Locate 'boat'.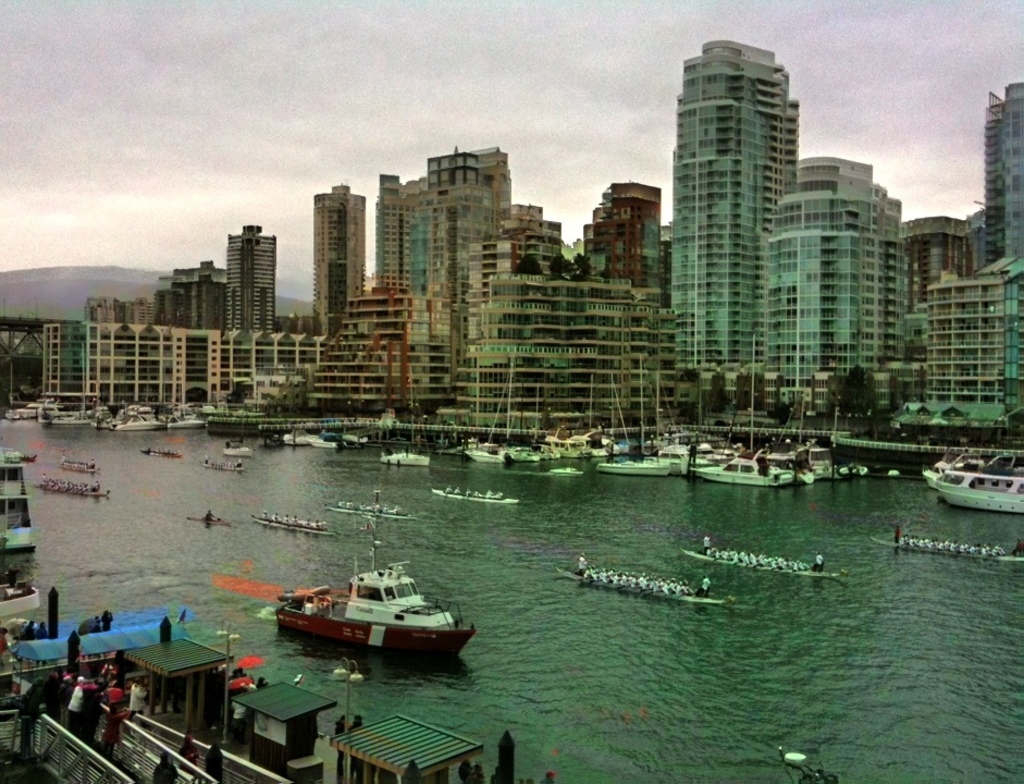
Bounding box: (x1=60, y1=460, x2=102, y2=475).
